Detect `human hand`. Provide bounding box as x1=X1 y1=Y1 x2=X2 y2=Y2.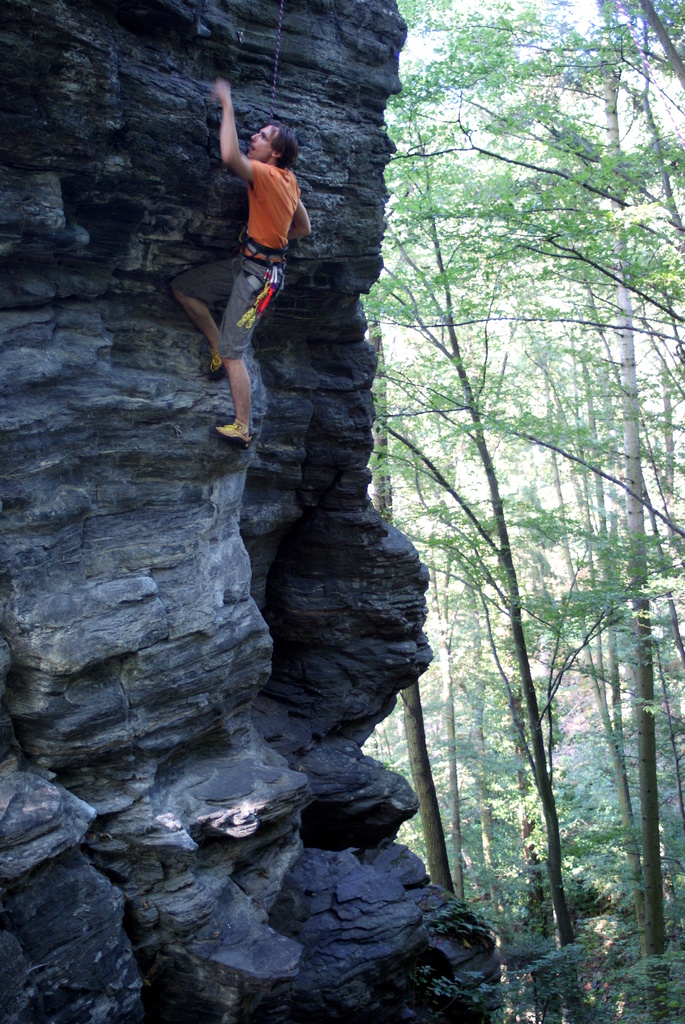
x1=214 y1=77 x2=232 y2=102.
